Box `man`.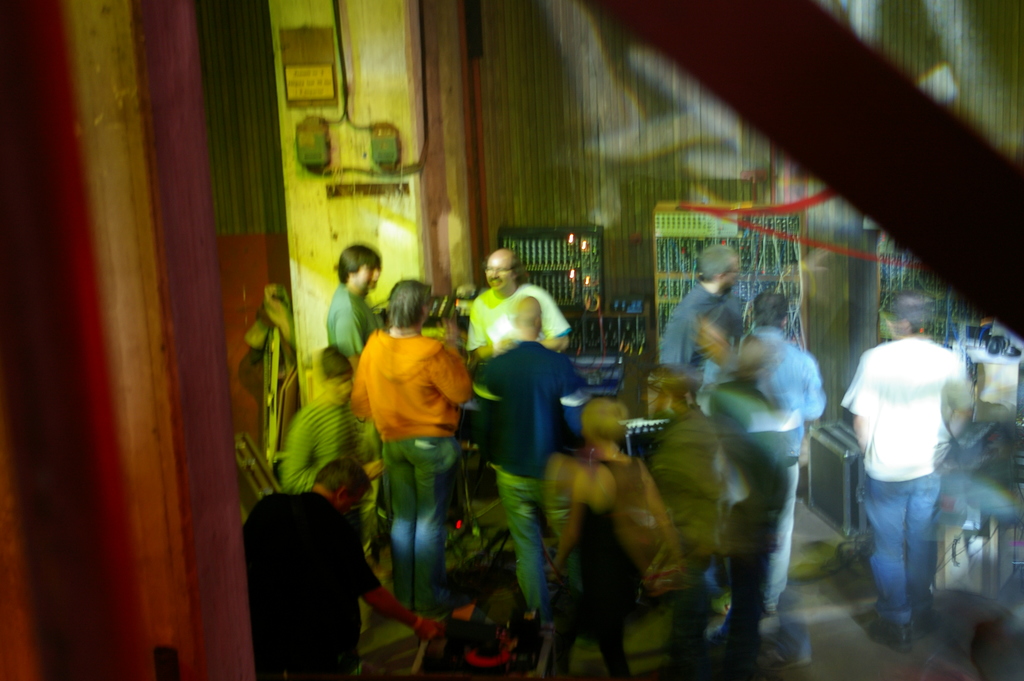
locate(729, 288, 819, 633).
